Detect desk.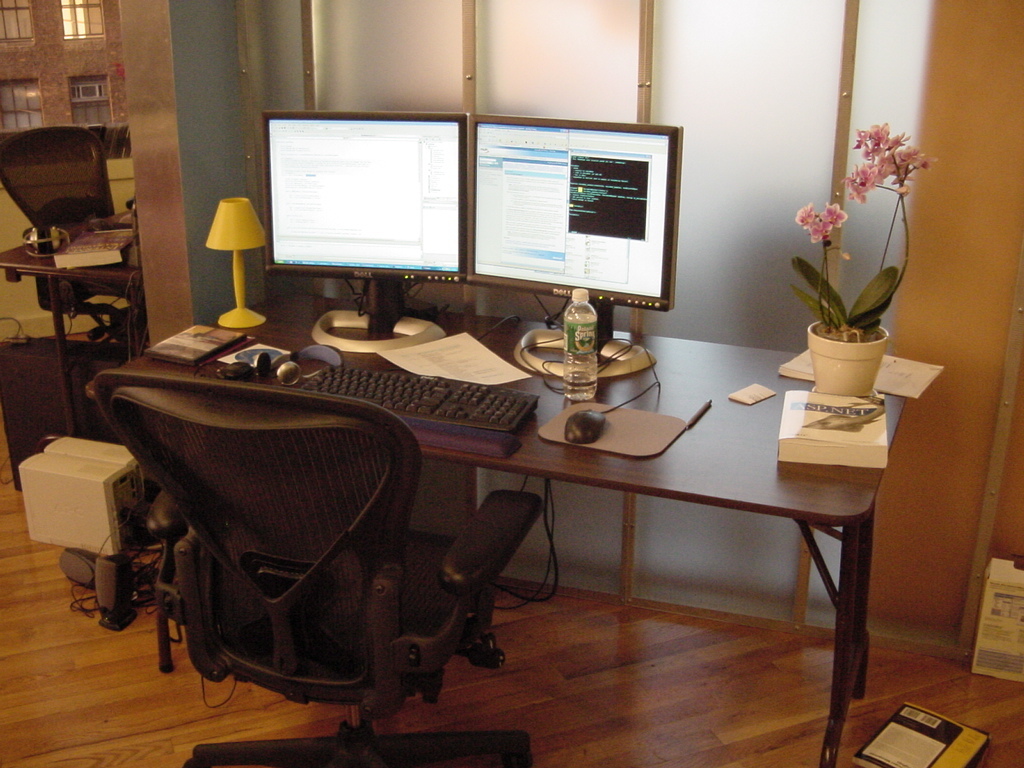
Detected at detection(0, 218, 135, 439).
